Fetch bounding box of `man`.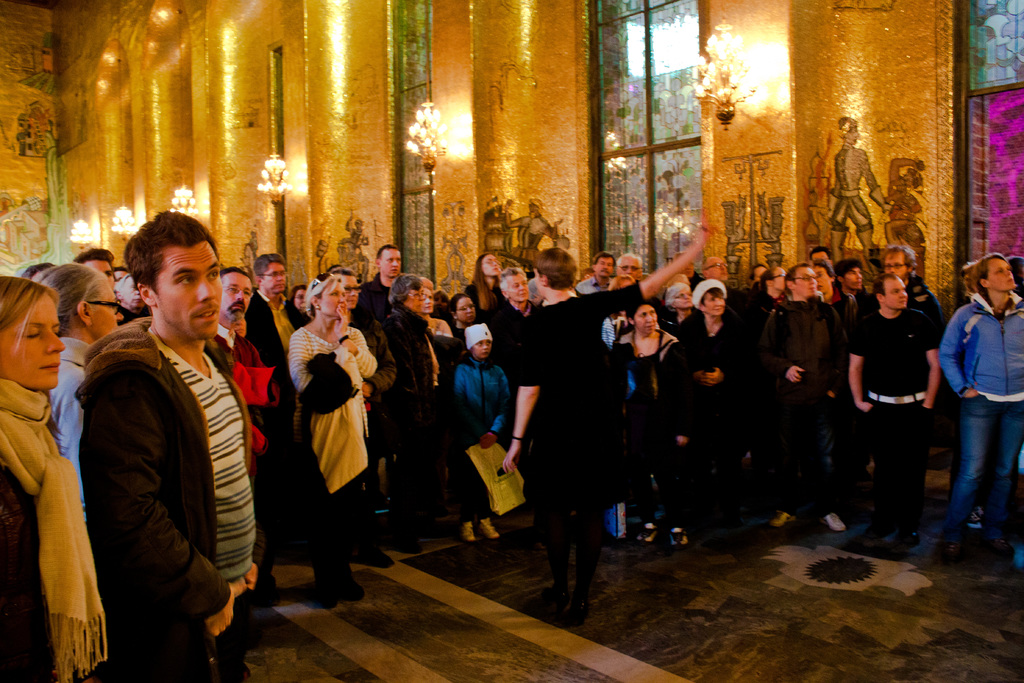
Bbox: <bbox>495, 197, 566, 261</bbox>.
